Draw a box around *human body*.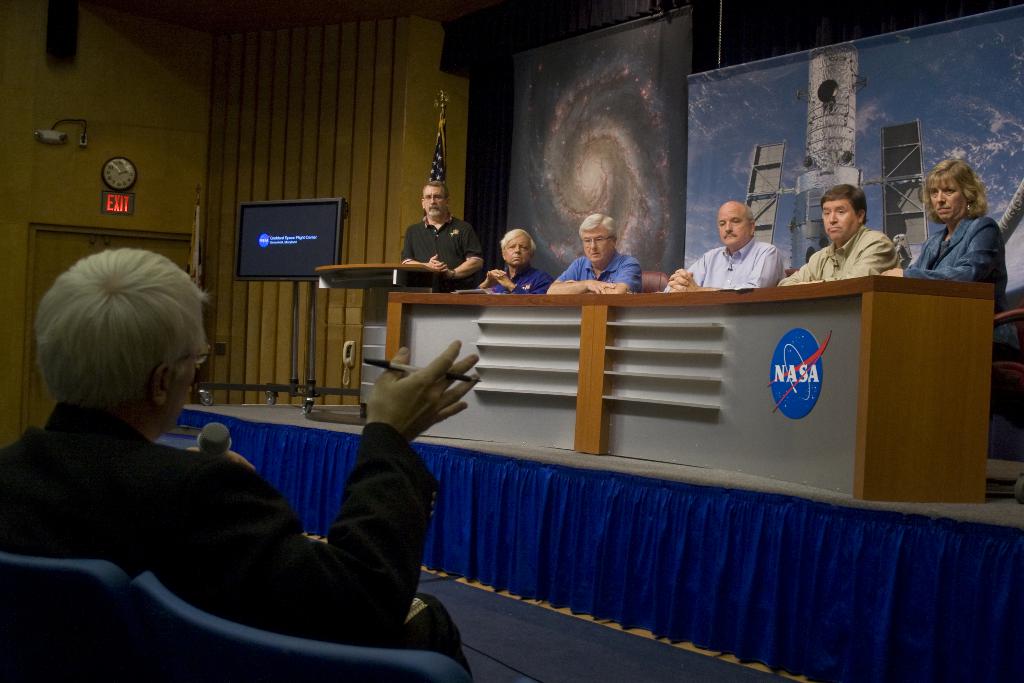
[left=401, top=182, right=477, bottom=288].
